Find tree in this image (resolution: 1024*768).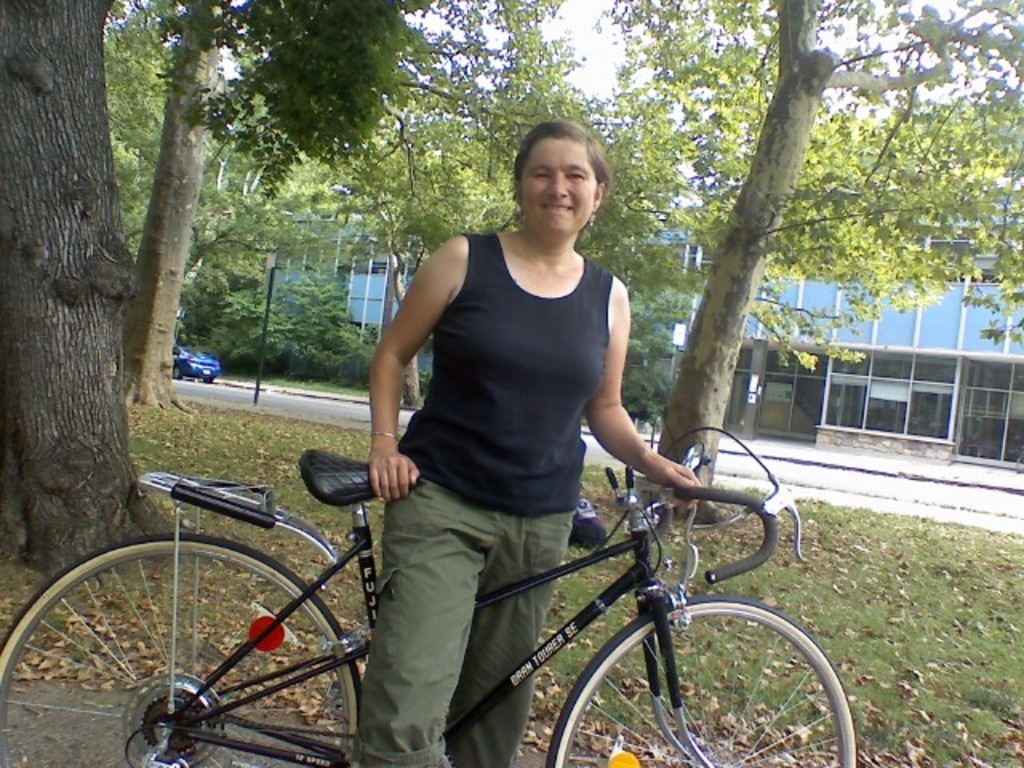
x1=598, y1=248, x2=701, y2=440.
